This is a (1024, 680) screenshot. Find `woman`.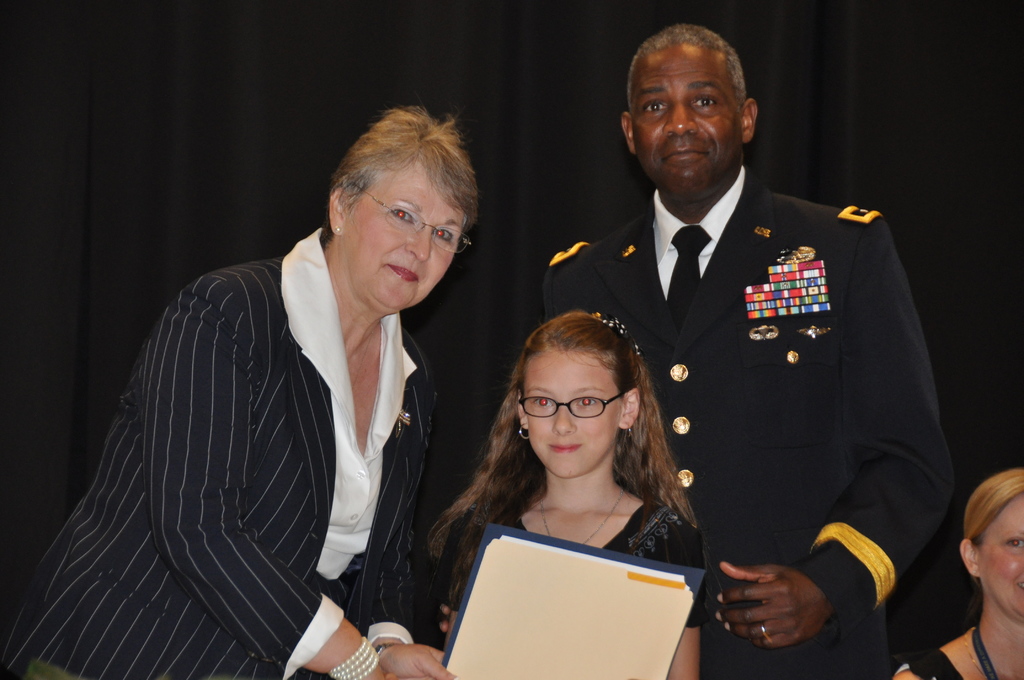
Bounding box: locate(15, 97, 454, 679).
